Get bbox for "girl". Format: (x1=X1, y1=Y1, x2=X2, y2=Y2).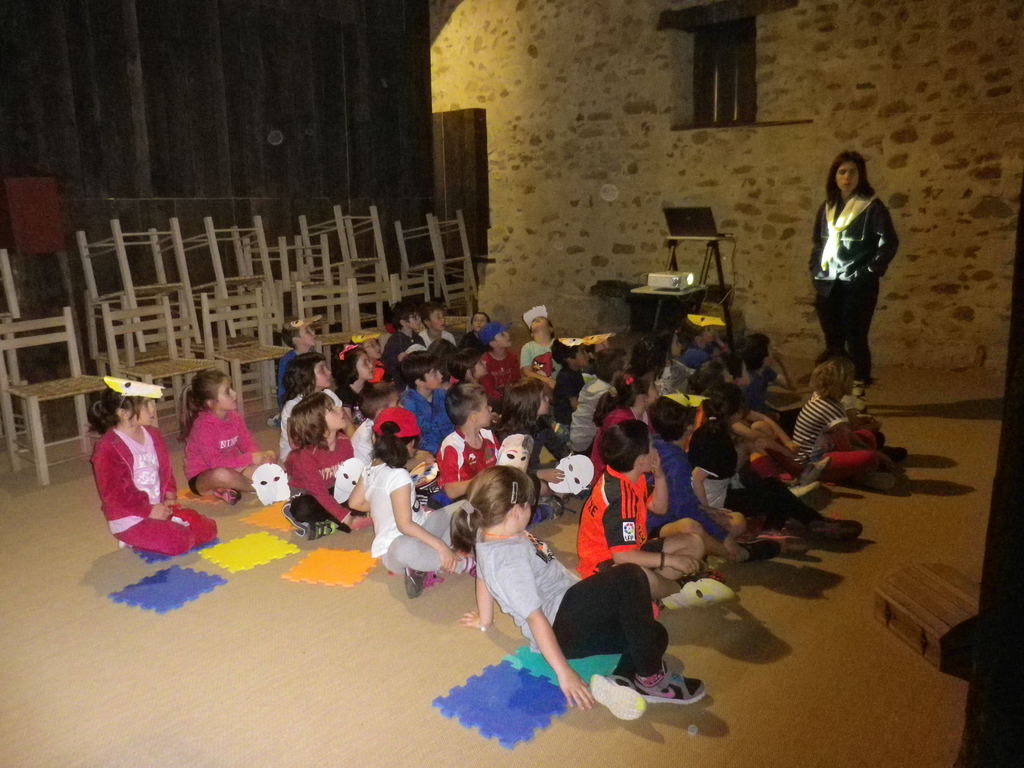
(x1=181, y1=377, x2=277, y2=507).
